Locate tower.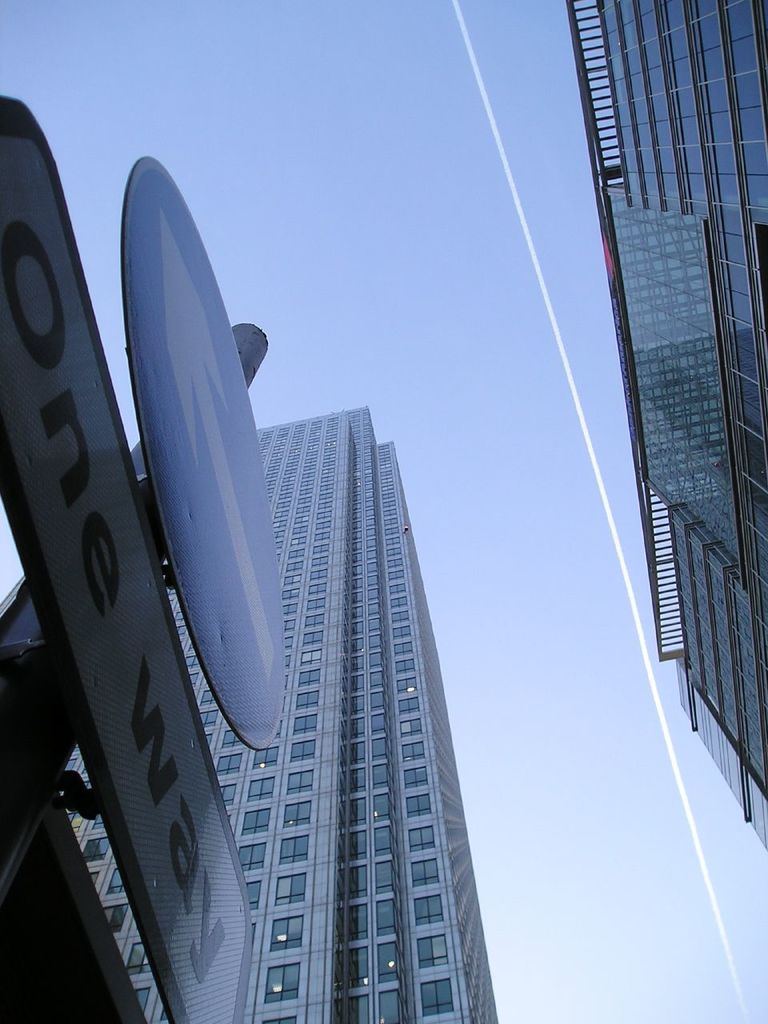
Bounding box: pyautogui.locateOnScreen(58, 404, 497, 1023).
